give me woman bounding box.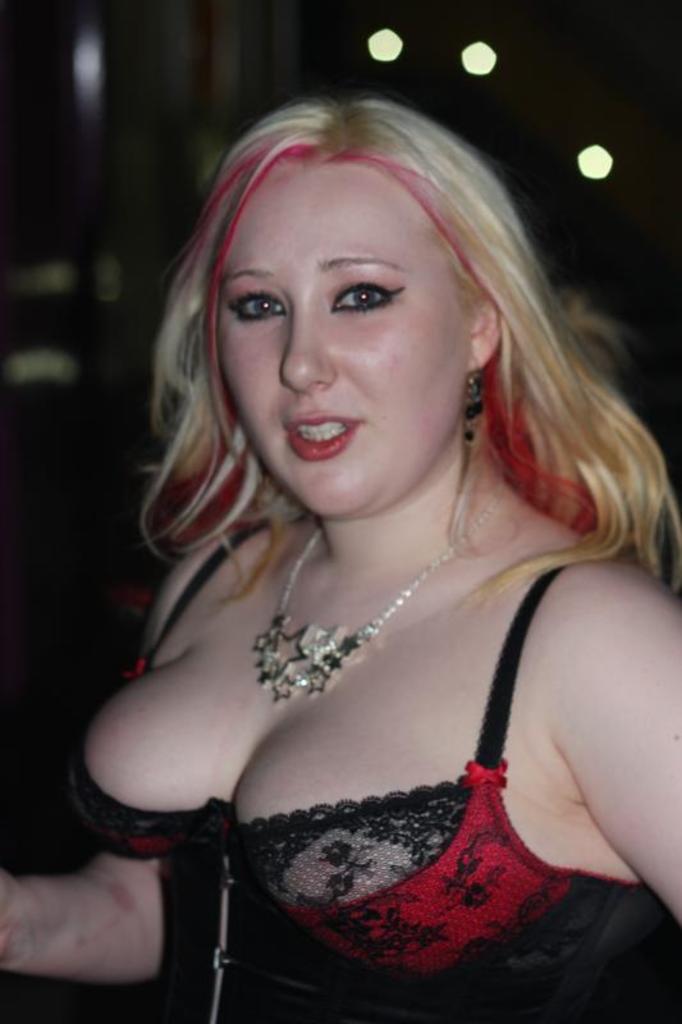
<box>27,74,681,1001</box>.
